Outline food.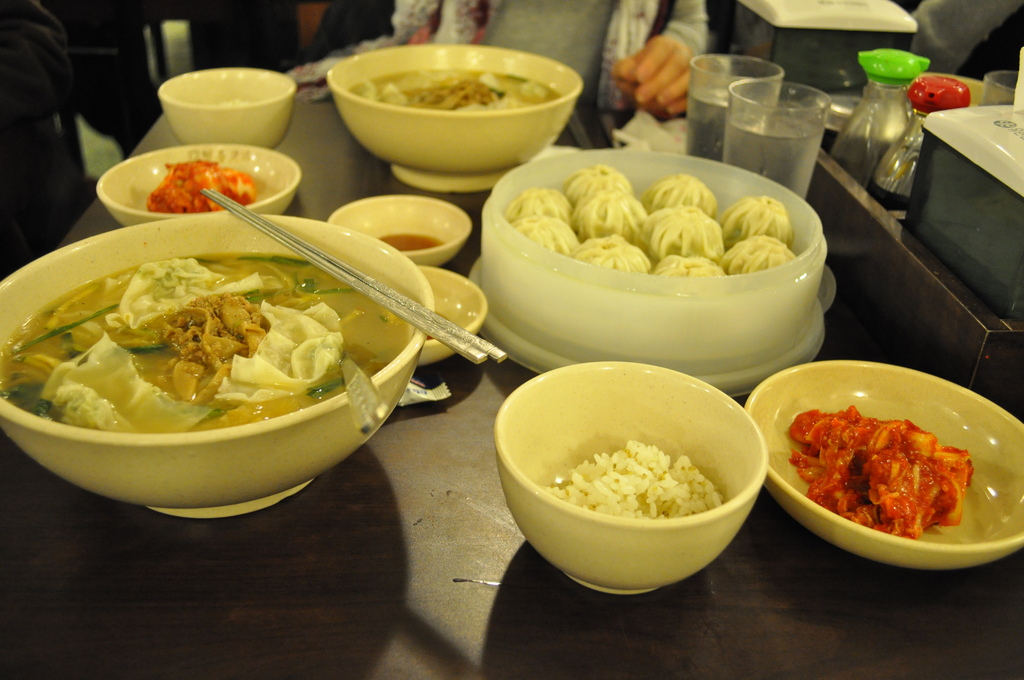
Outline: [left=650, top=250, right=726, bottom=277].
